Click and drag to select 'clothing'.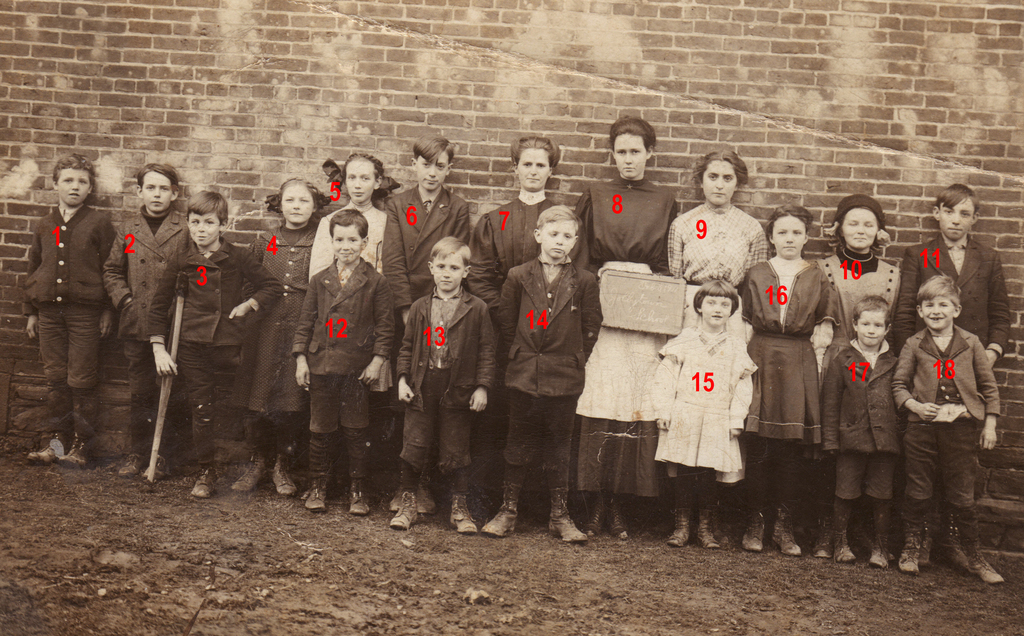
Selection: left=150, top=237, right=282, bottom=462.
